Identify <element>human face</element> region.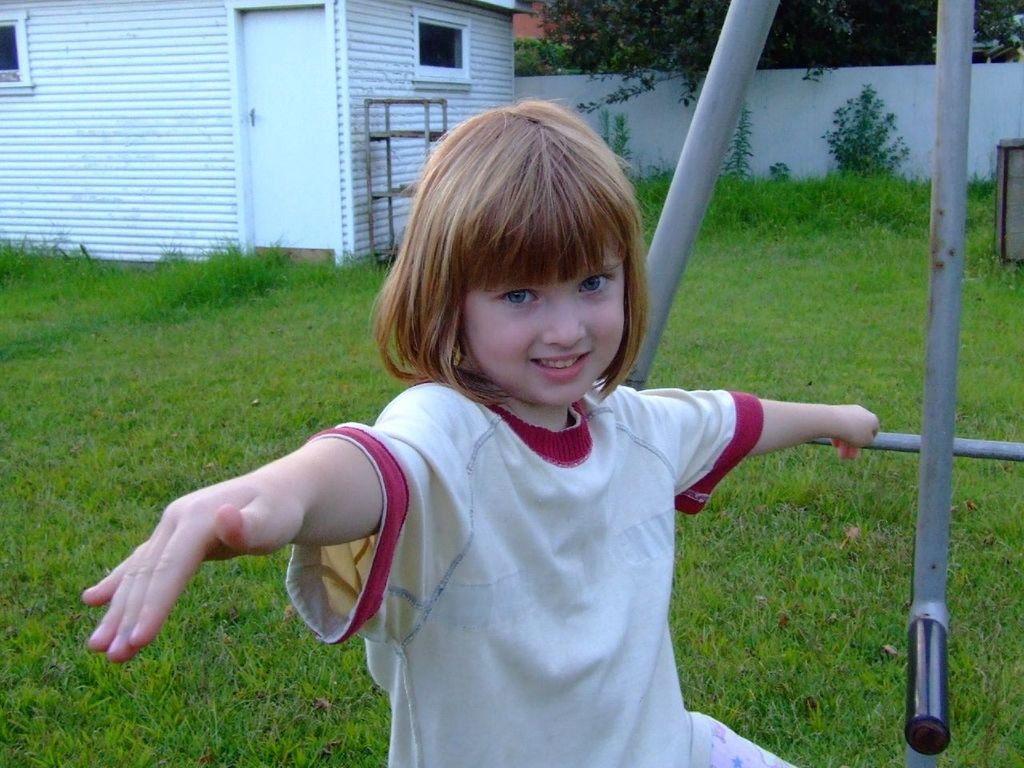
Region: 461,244,627,404.
